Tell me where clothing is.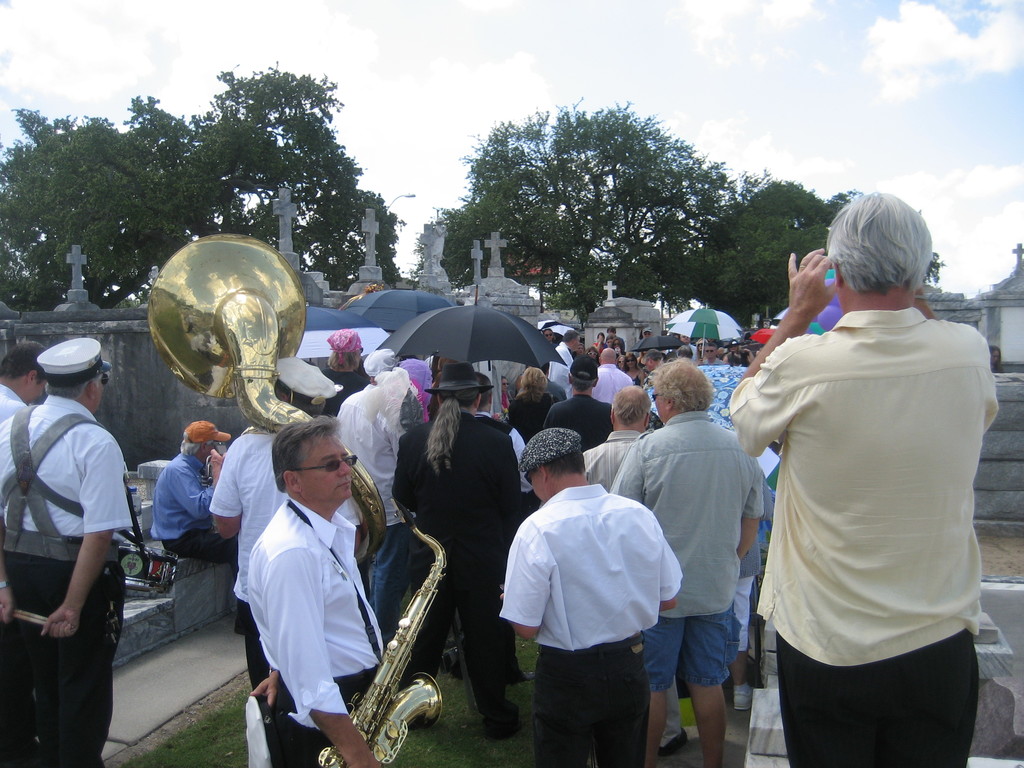
clothing is at bbox=(497, 484, 680, 767).
